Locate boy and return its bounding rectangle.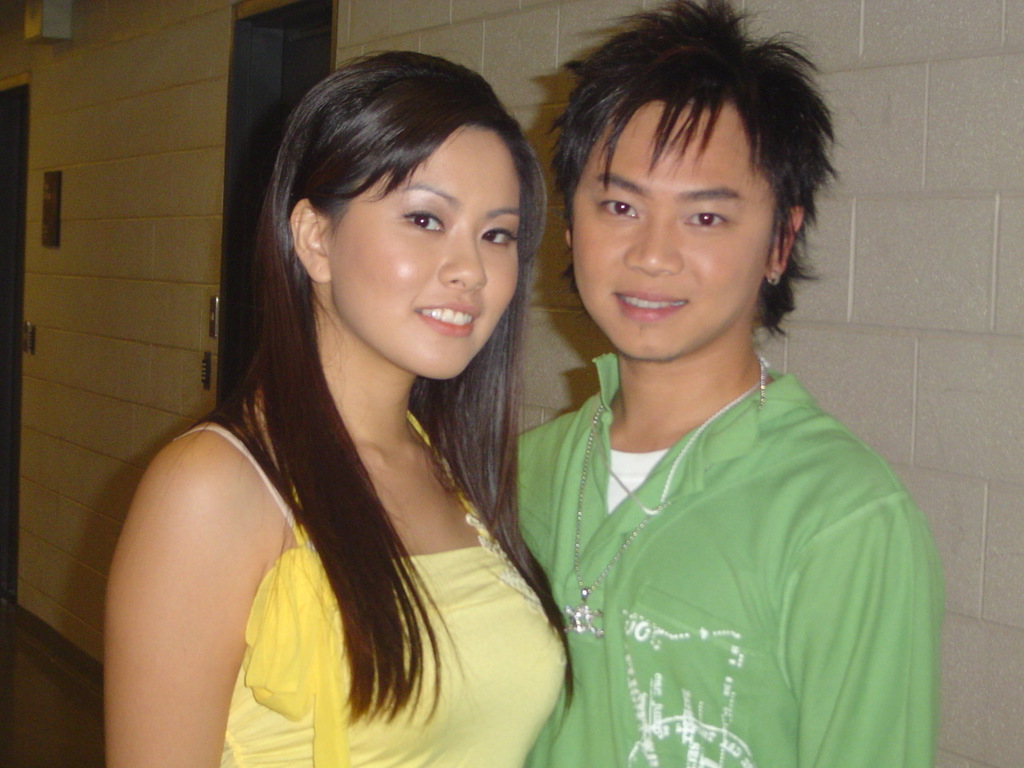
496/0/937/767.
